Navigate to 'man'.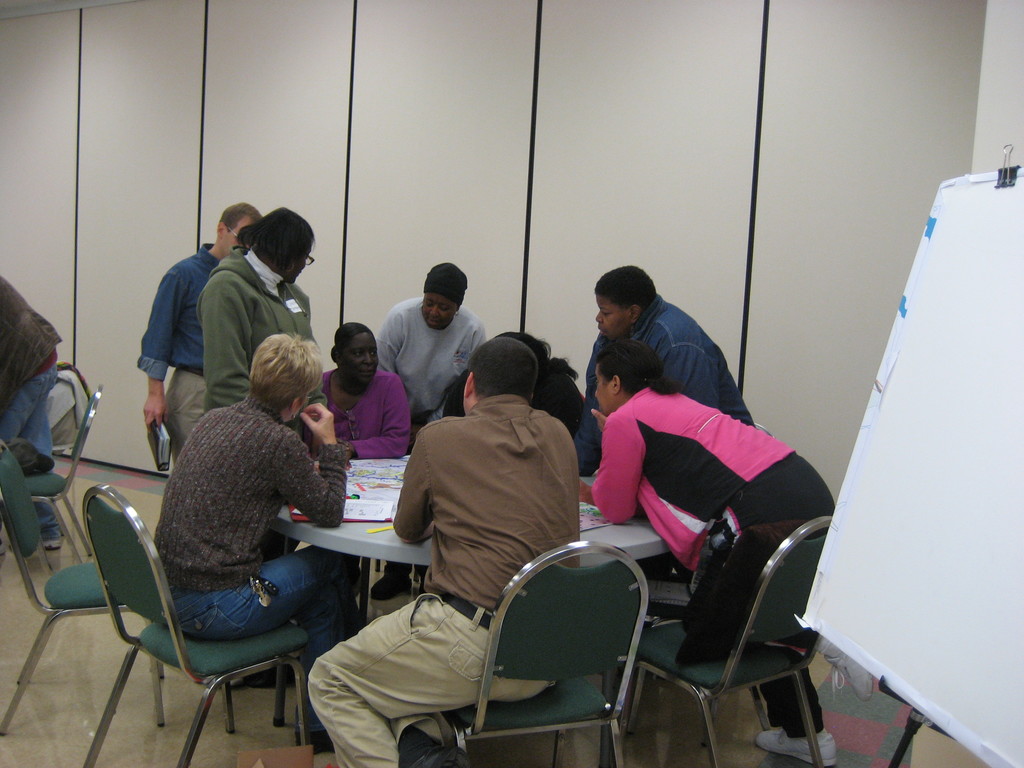
Navigation target: (left=131, top=199, right=275, bottom=464).
